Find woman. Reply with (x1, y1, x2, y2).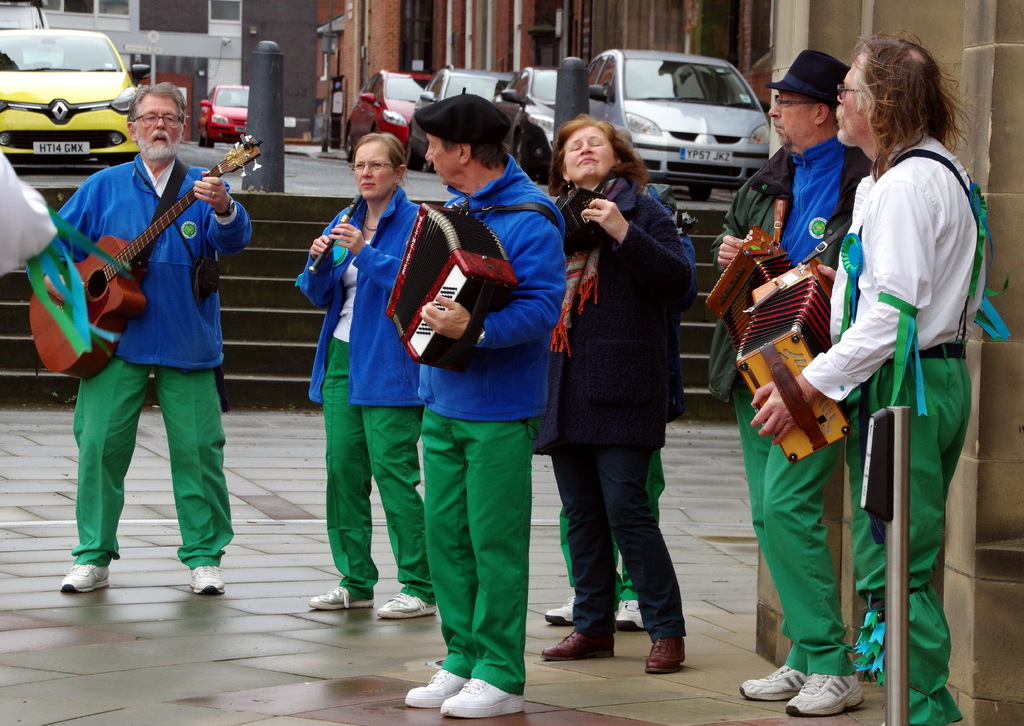
(538, 102, 701, 665).
